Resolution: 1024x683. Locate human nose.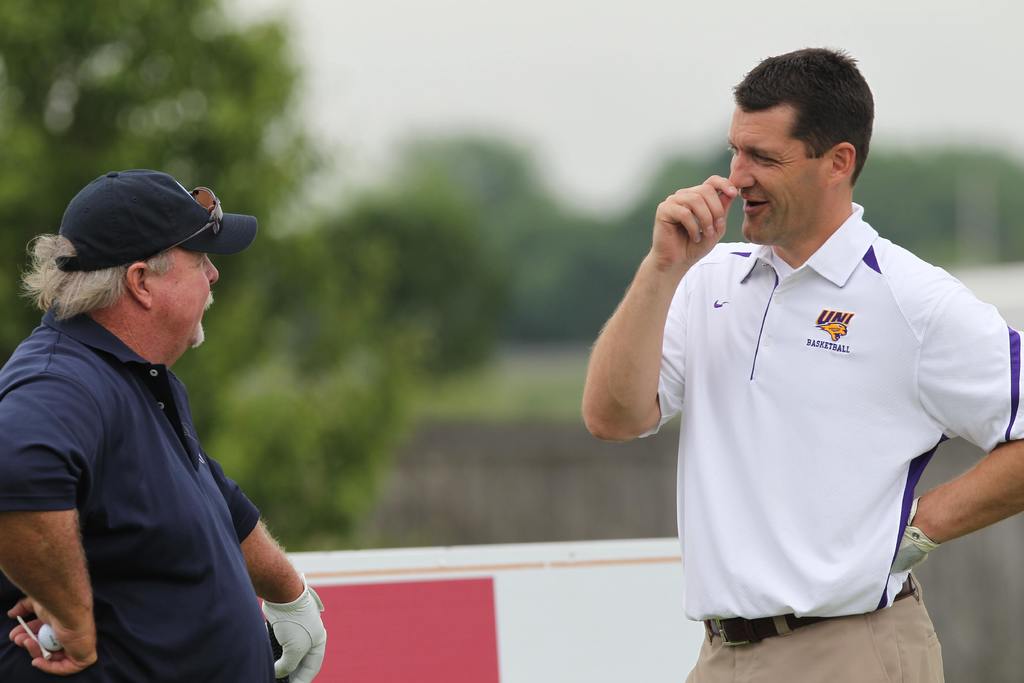
x1=206 y1=256 x2=218 y2=283.
